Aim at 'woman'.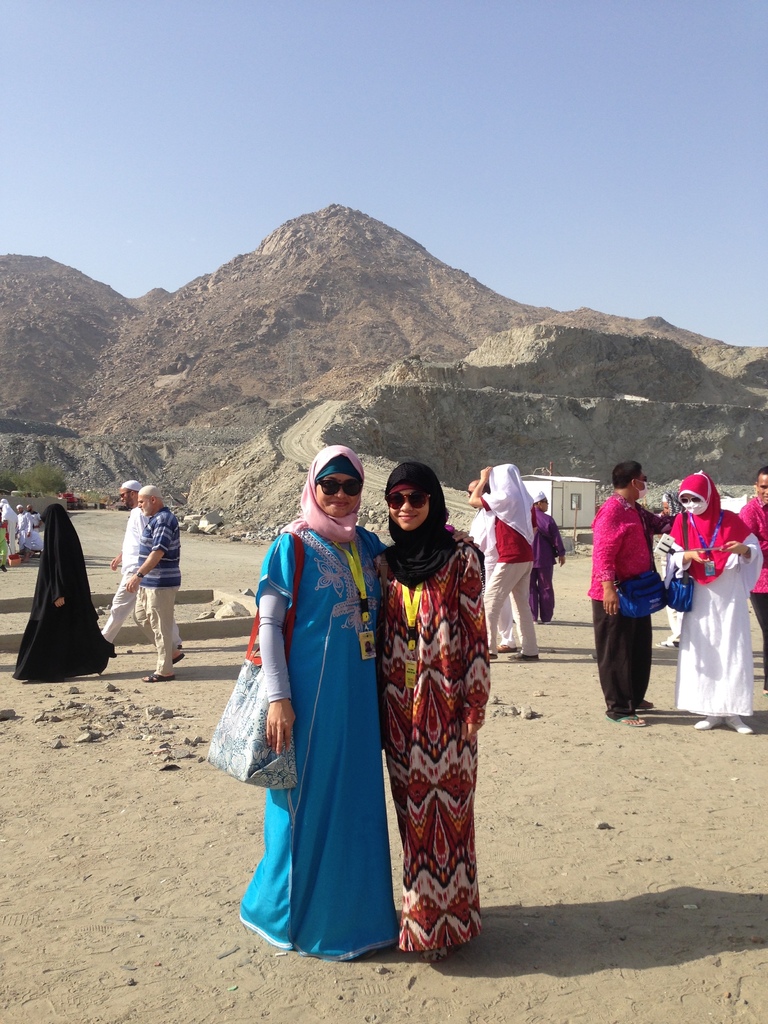
Aimed at x1=234, y1=442, x2=482, y2=961.
